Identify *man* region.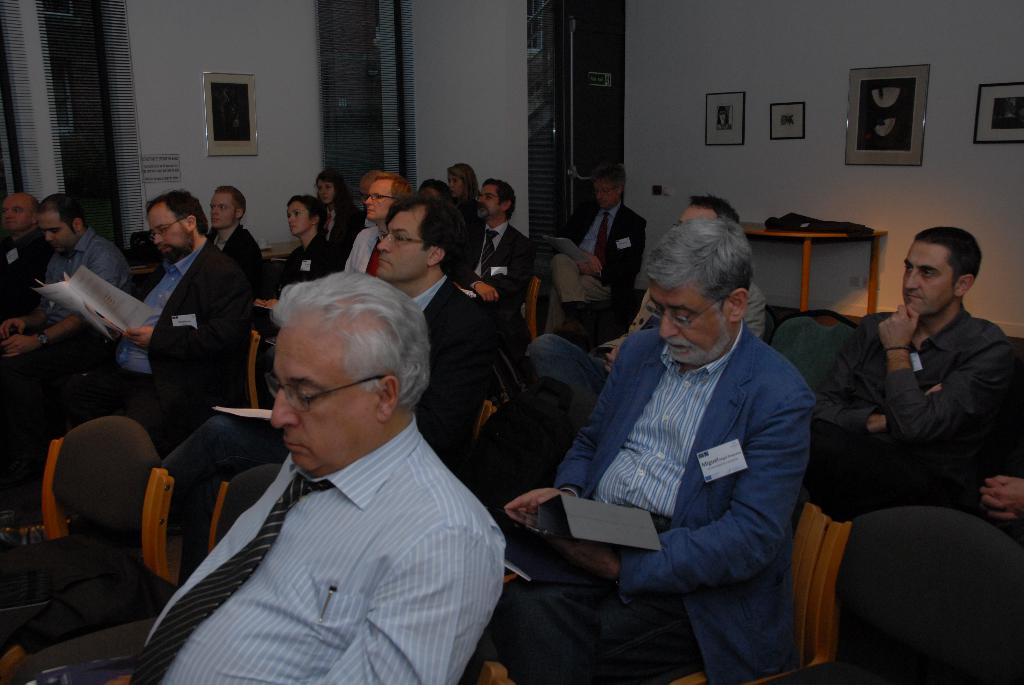
Region: pyautogui.locateOnScreen(0, 189, 59, 313).
